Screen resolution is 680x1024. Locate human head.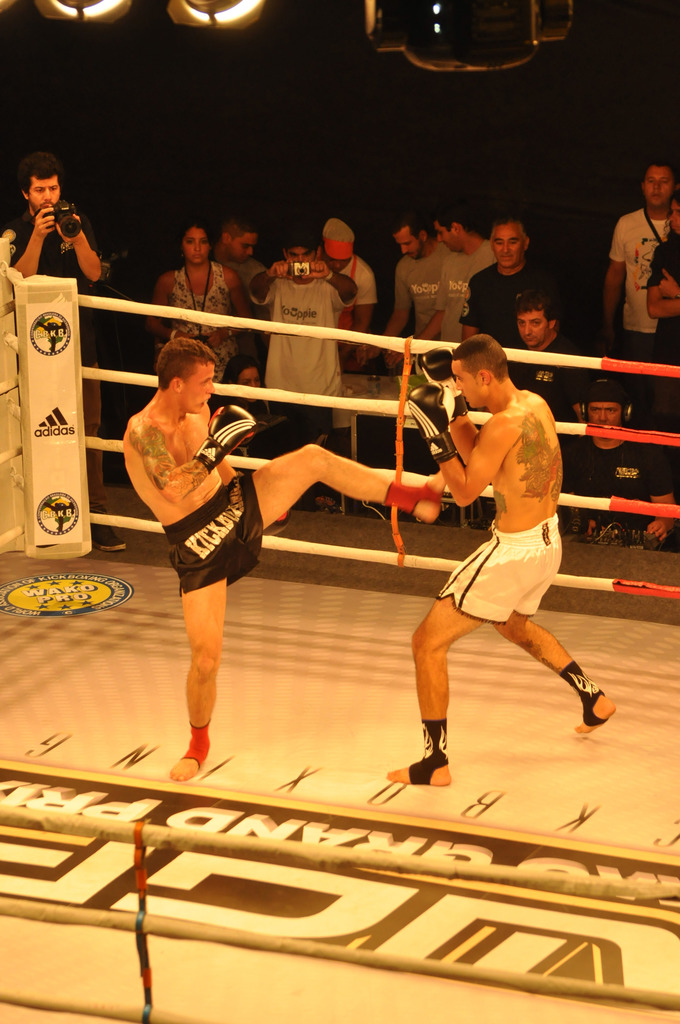
box(222, 216, 260, 260).
